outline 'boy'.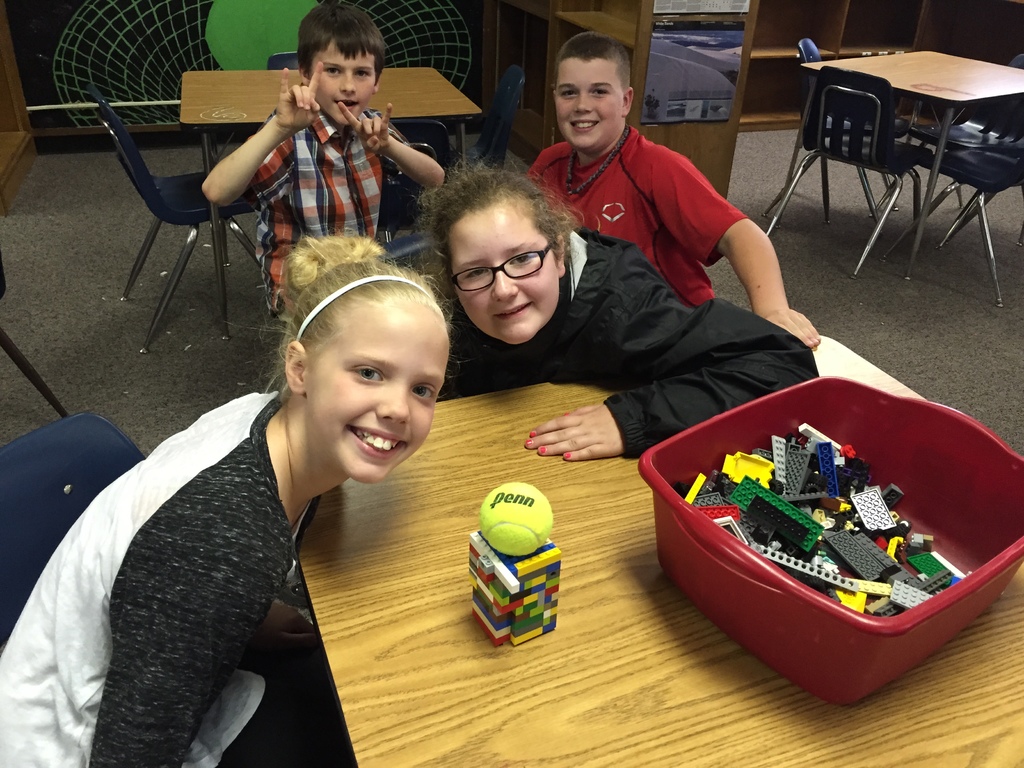
Outline: 514:29:822:351.
